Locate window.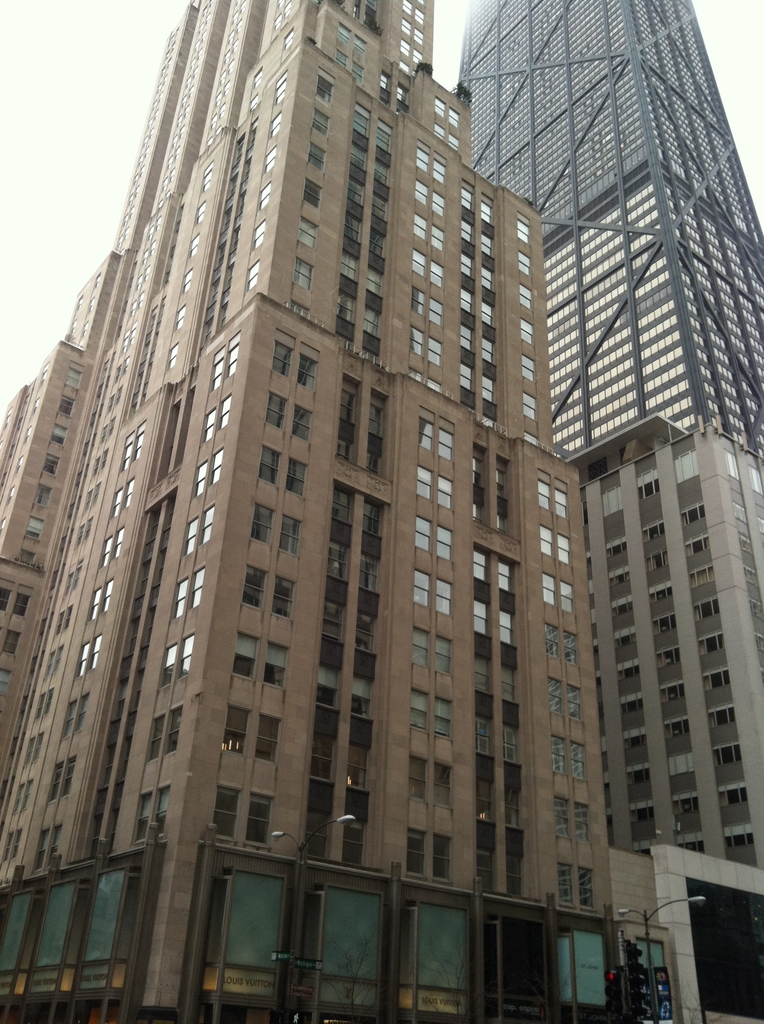
Bounding box: {"left": 274, "top": 570, "right": 295, "bottom": 619}.
